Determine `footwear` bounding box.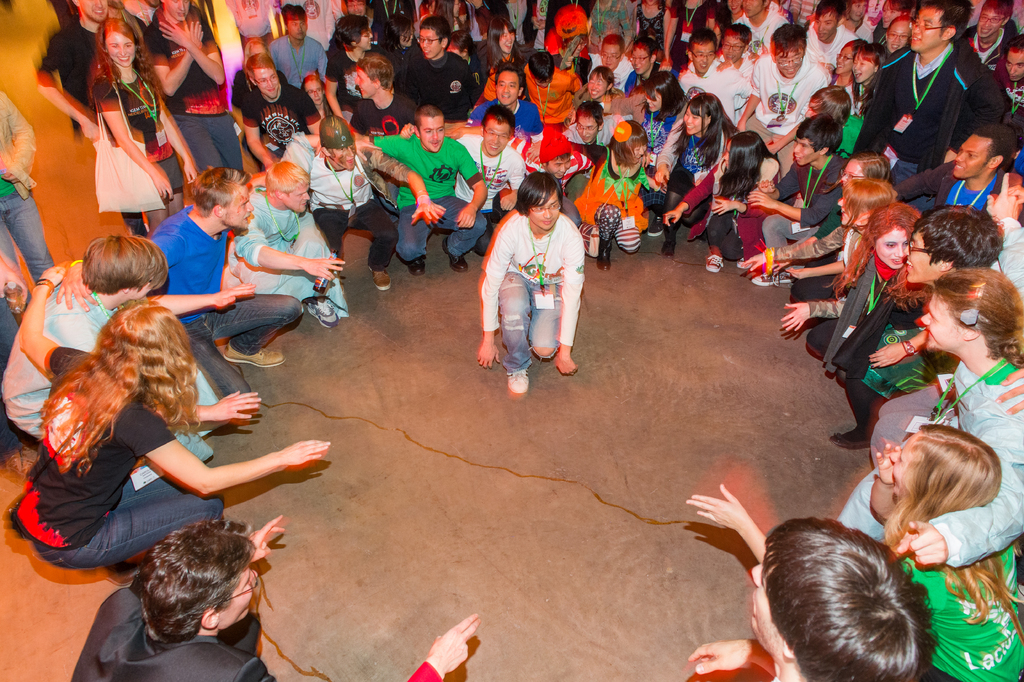
Determined: bbox=[404, 256, 427, 274].
